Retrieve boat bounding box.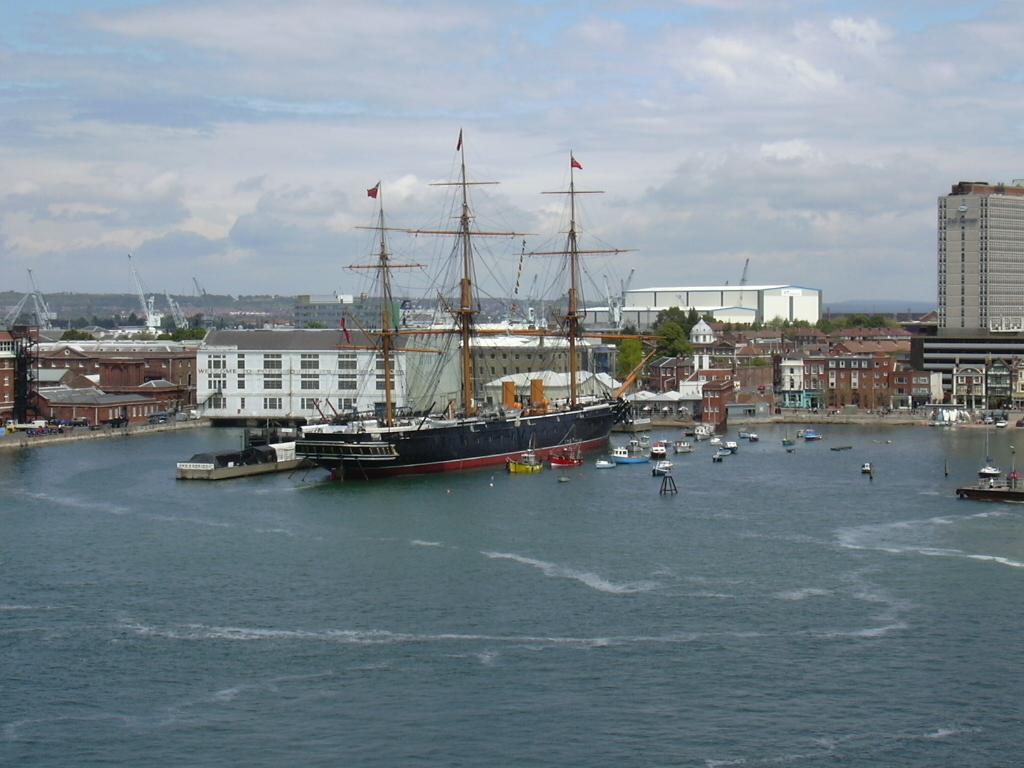
Bounding box: region(625, 431, 643, 455).
